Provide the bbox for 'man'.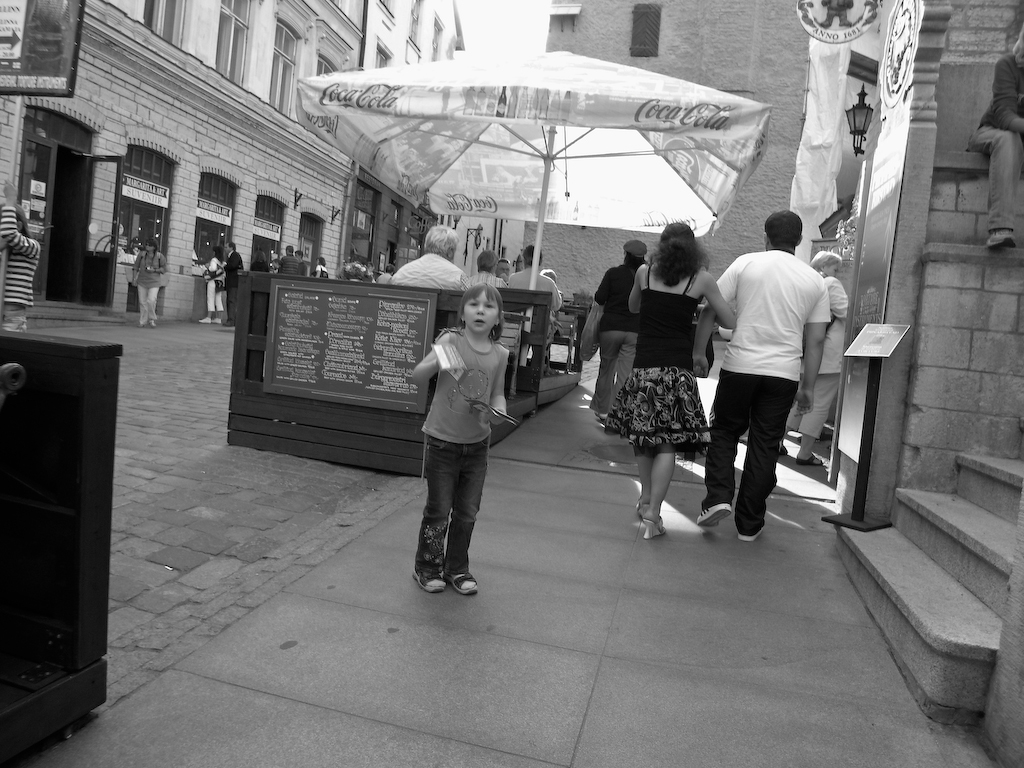
select_region(200, 242, 249, 330).
